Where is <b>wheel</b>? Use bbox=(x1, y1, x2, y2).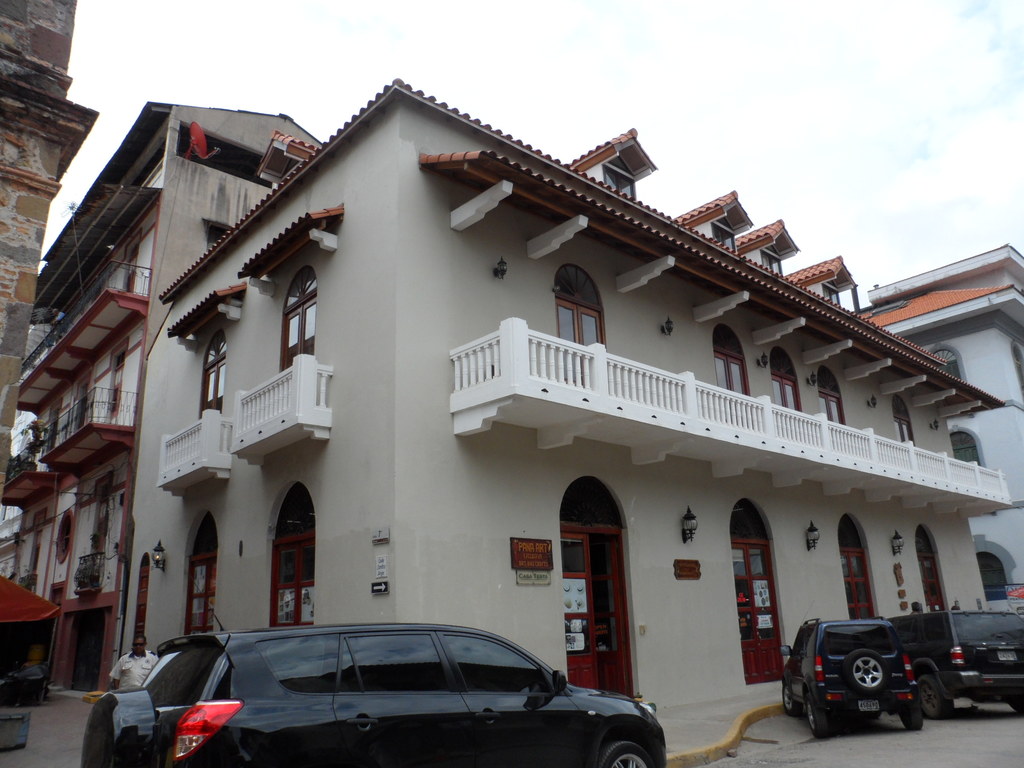
bbox=(806, 692, 828, 743).
